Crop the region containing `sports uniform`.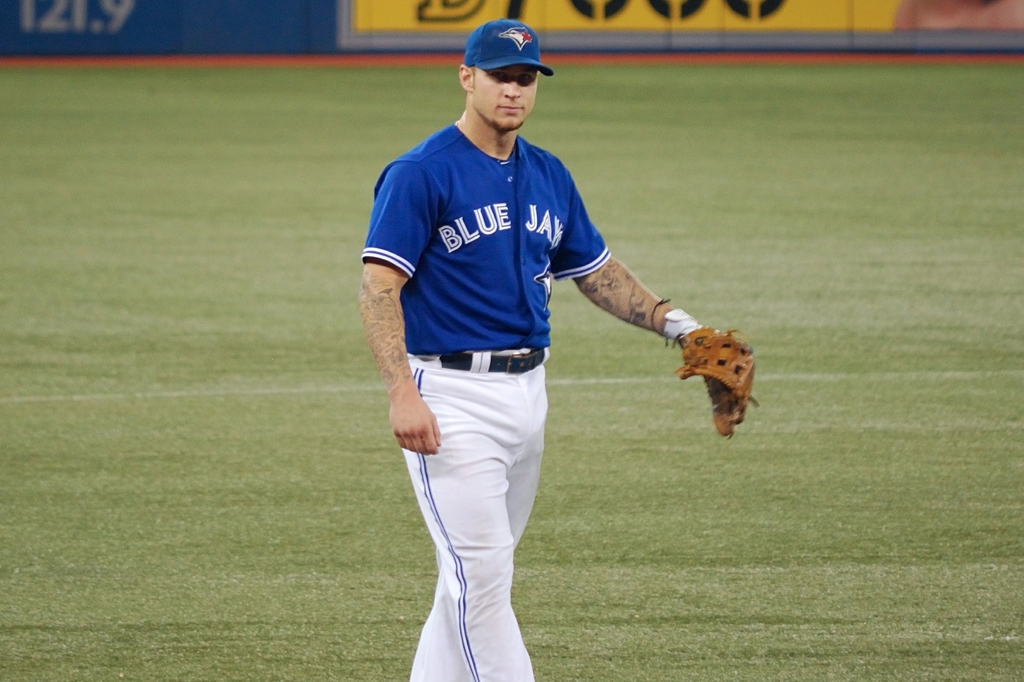
Crop region: (348,9,696,681).
